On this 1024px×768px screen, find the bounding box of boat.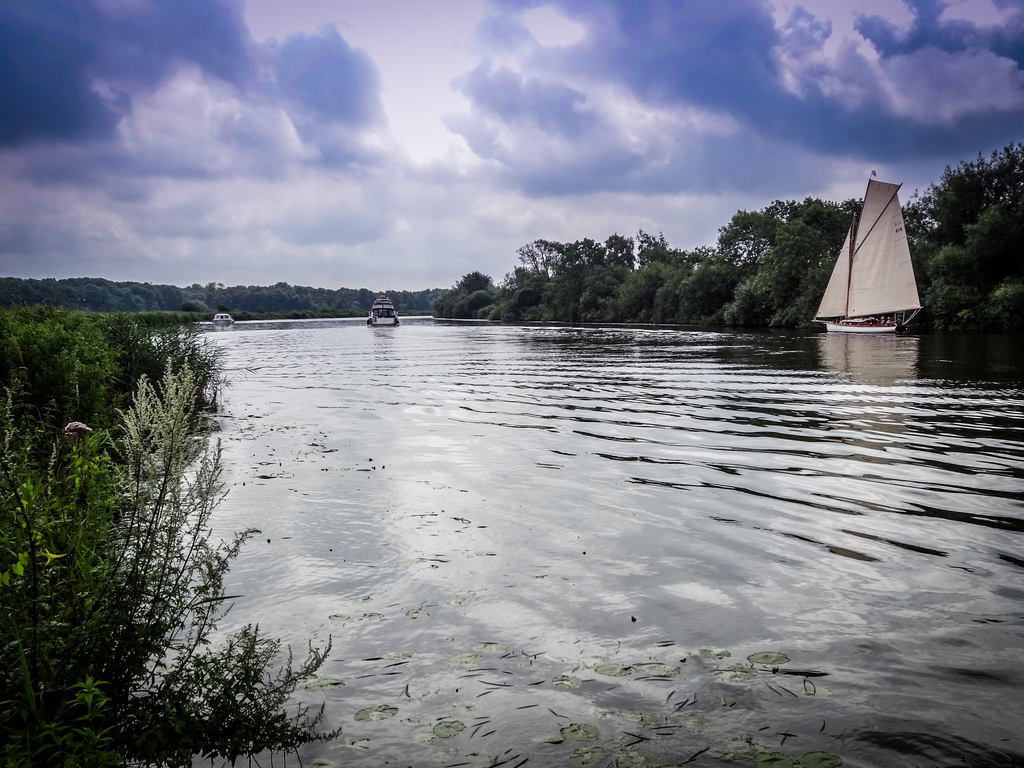
Bounding box: <box>807,173,929,351</box>.
